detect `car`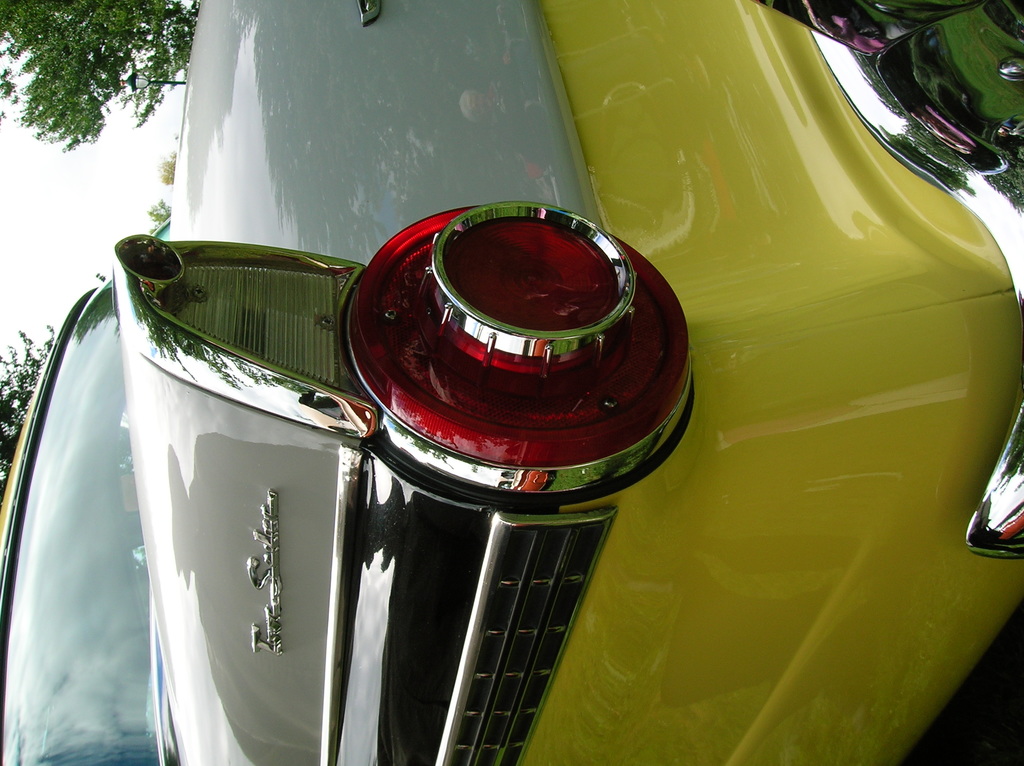
left=0, top=0, right=1023, bottom=765
